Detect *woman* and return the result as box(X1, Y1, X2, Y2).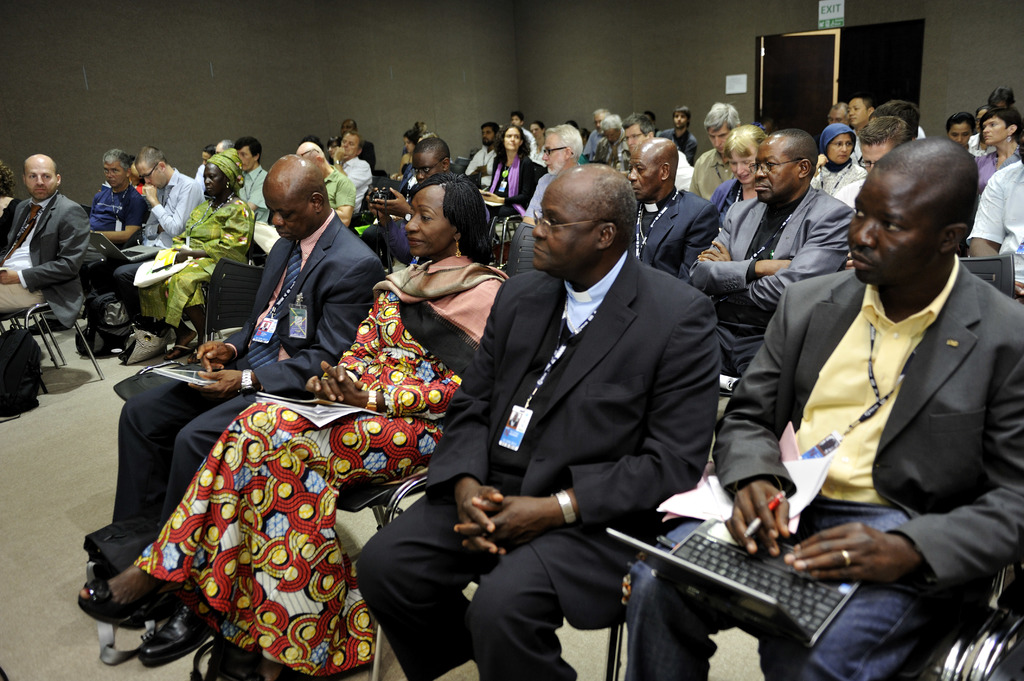
box(379, 130, 412, 191).
